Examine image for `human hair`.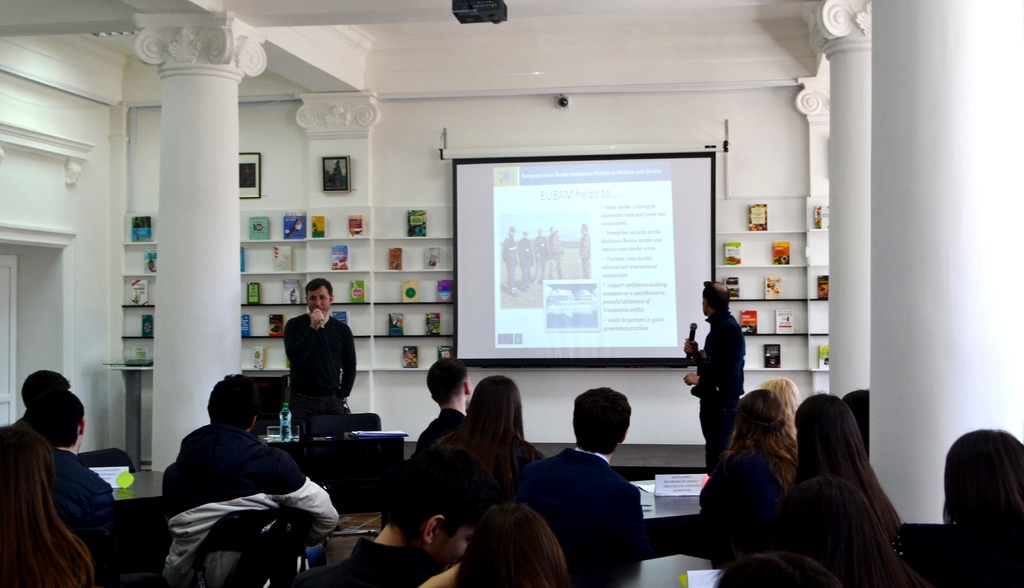
Examination result: box(701, 279, 728, 313).
